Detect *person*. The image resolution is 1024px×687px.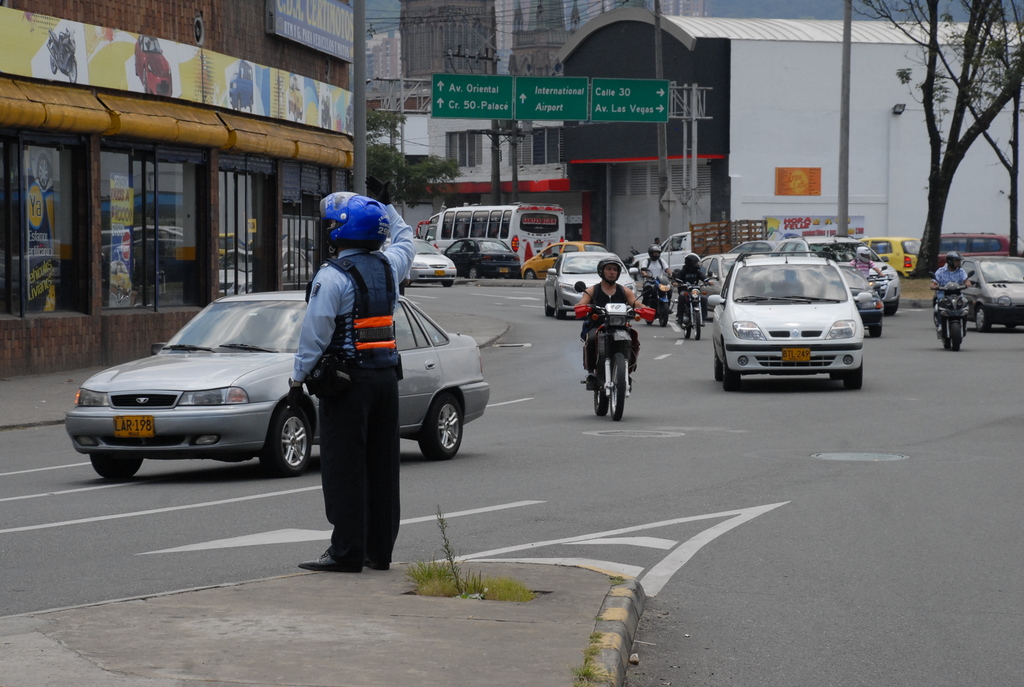
{"left": 851, "top": 247, "right": 884, "bottom": 285}.
